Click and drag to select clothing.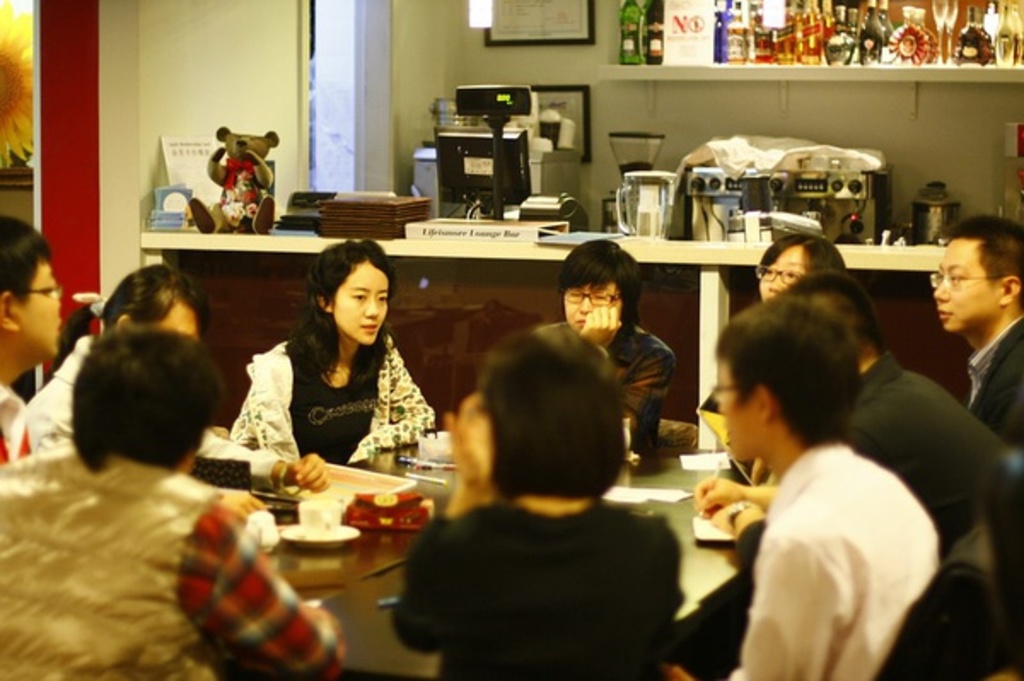
Selection: 24/335/106/445.
